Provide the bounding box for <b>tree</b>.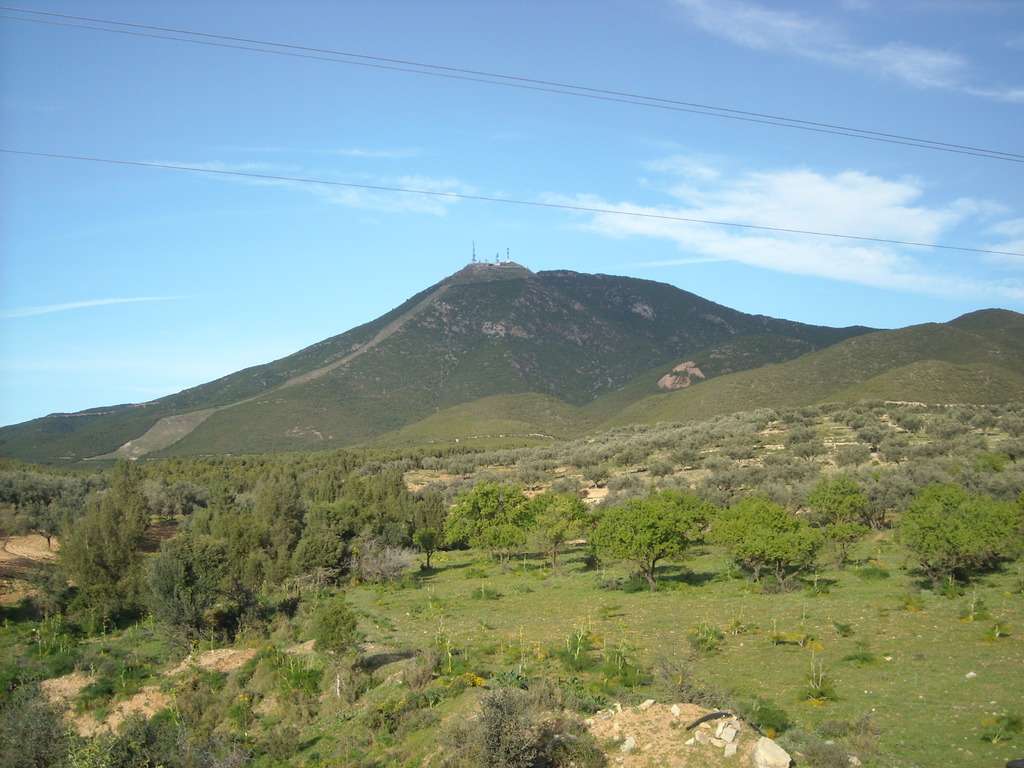
[310, 605, 367, 696].
